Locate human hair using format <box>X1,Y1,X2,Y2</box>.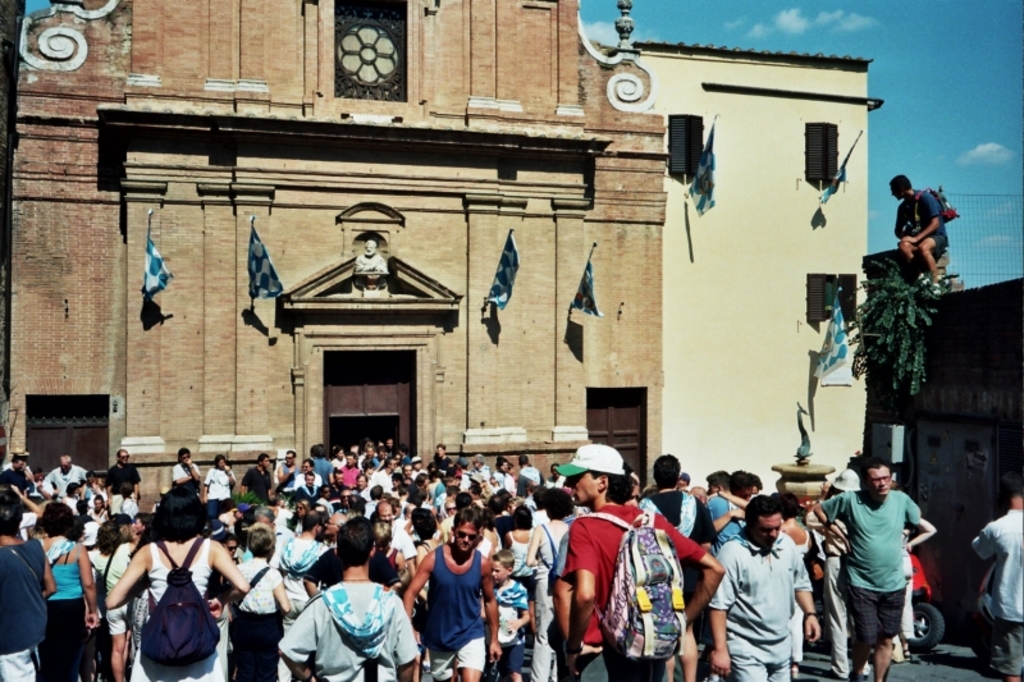
<box>0,489,24,539</box>.
